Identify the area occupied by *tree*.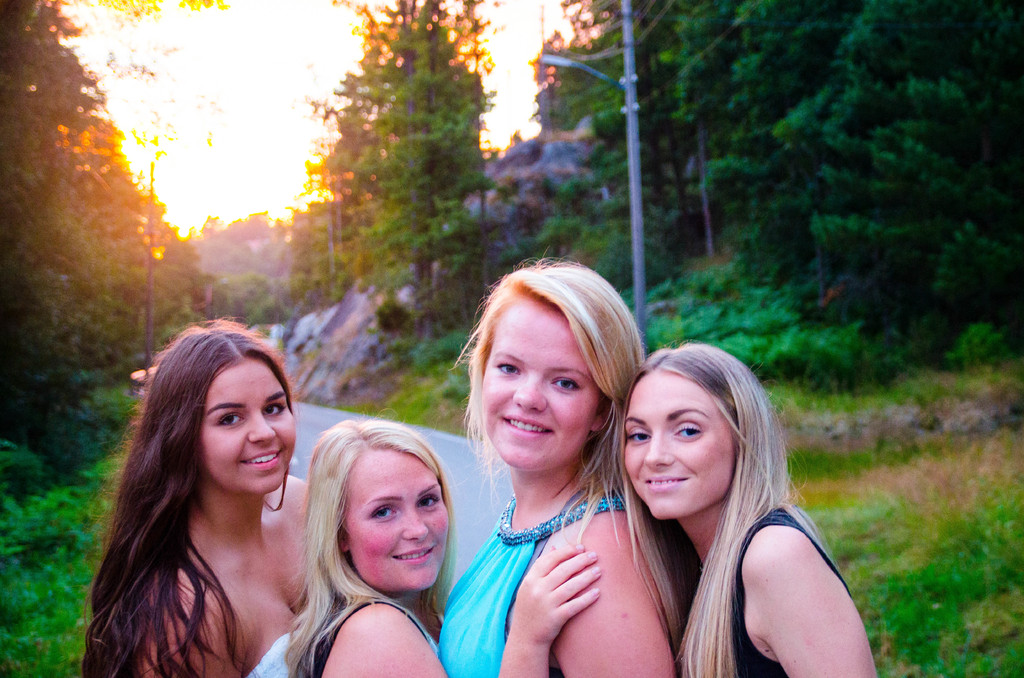
Area: 0:0:192:375.
